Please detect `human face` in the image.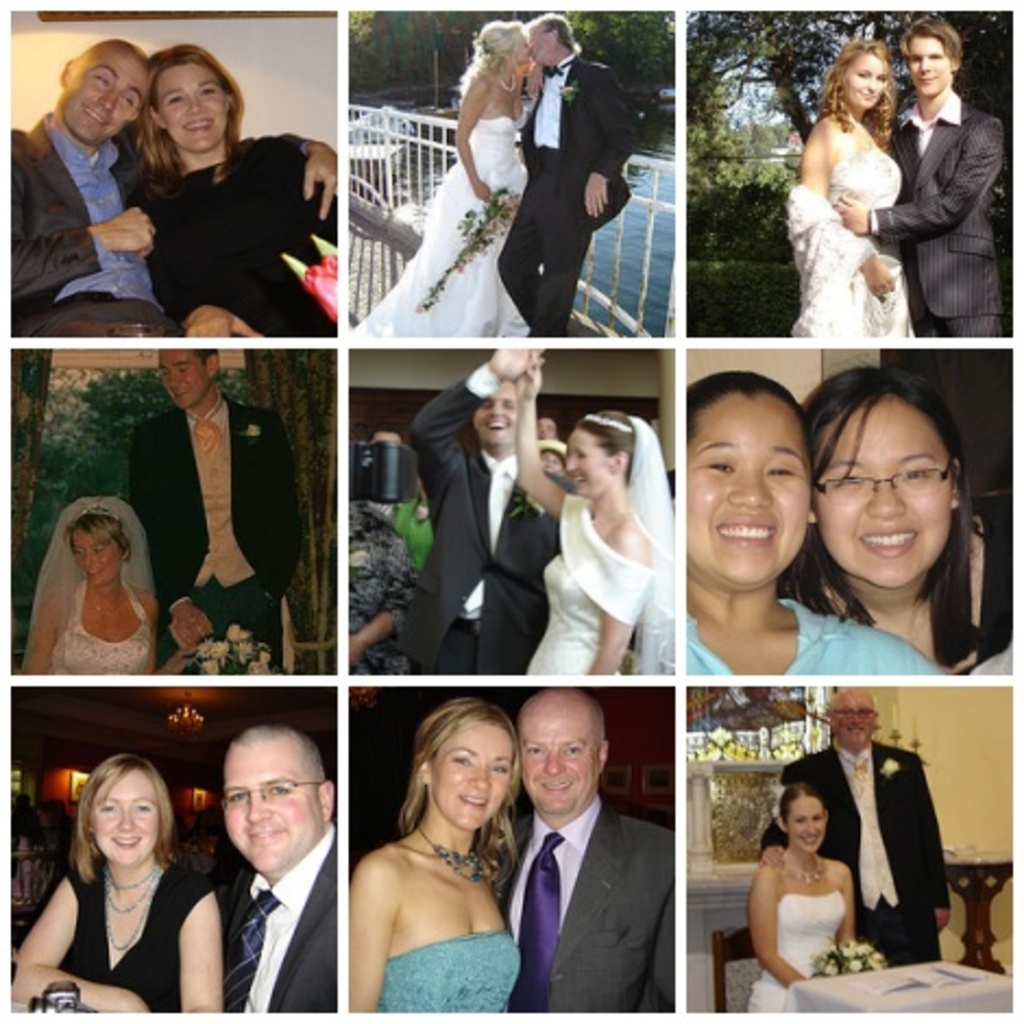
{"left": 909, "top": 37, "right": 946, "bottom": 94}.
